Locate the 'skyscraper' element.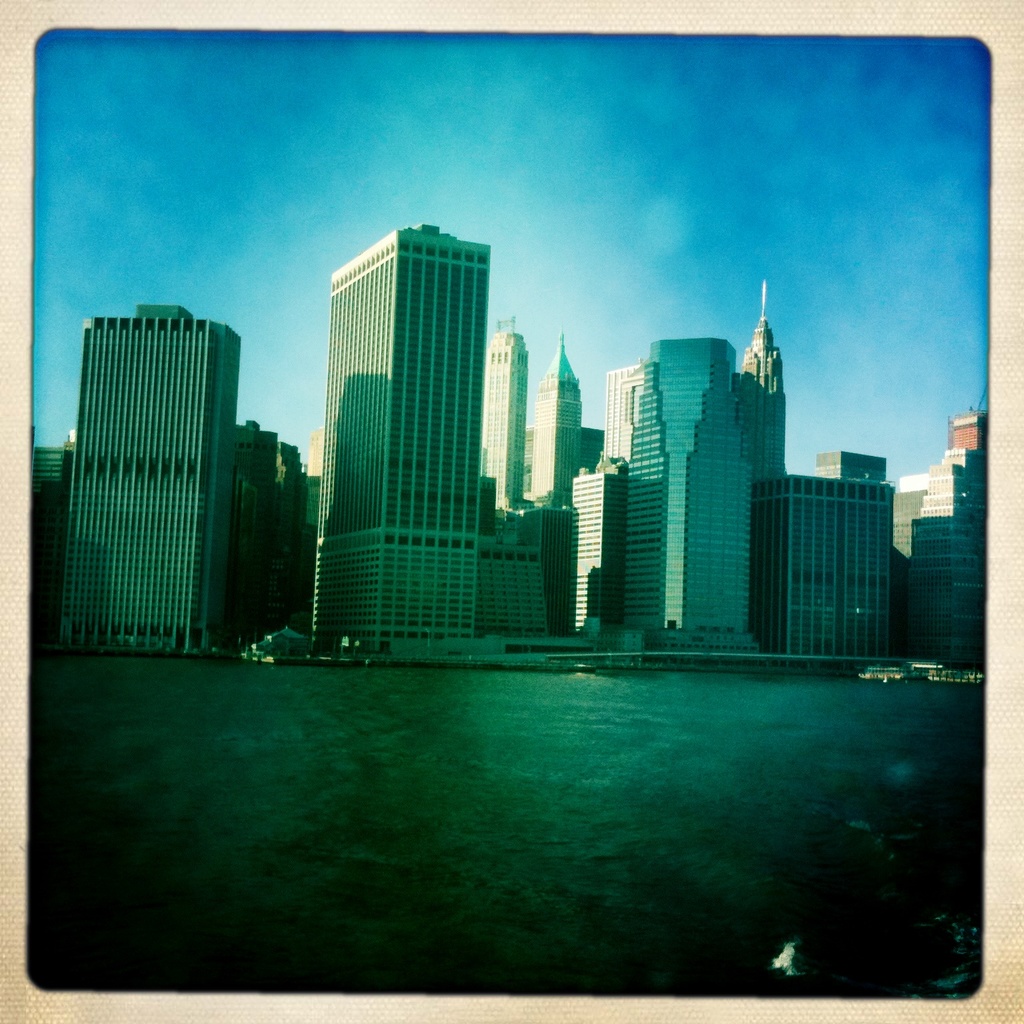
Element bbox: 522/329/578/511.
